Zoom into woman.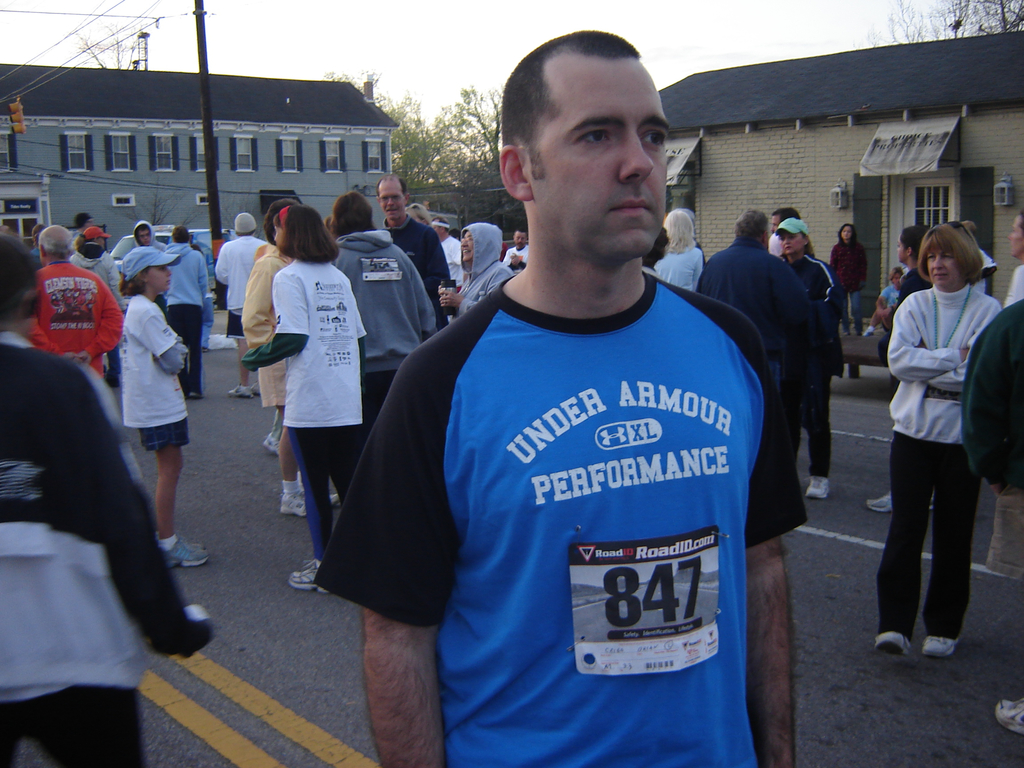
Zoom target: {"x1": 436, "y1": 225, "x2": 511, "y2": 320}.
